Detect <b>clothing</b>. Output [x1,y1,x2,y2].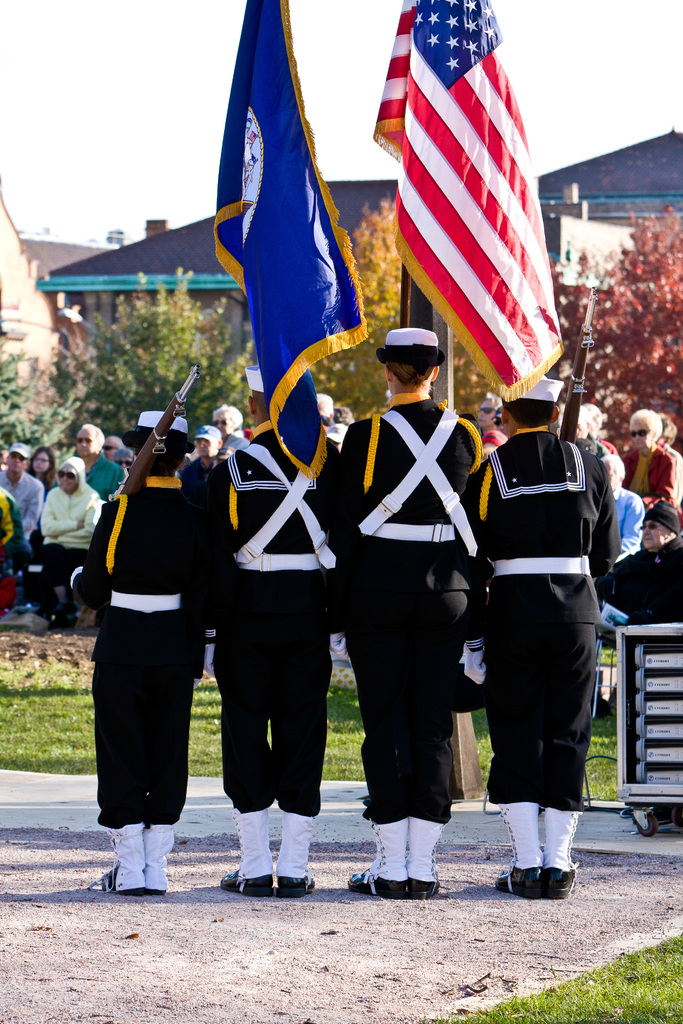
[585,532,682,607].
